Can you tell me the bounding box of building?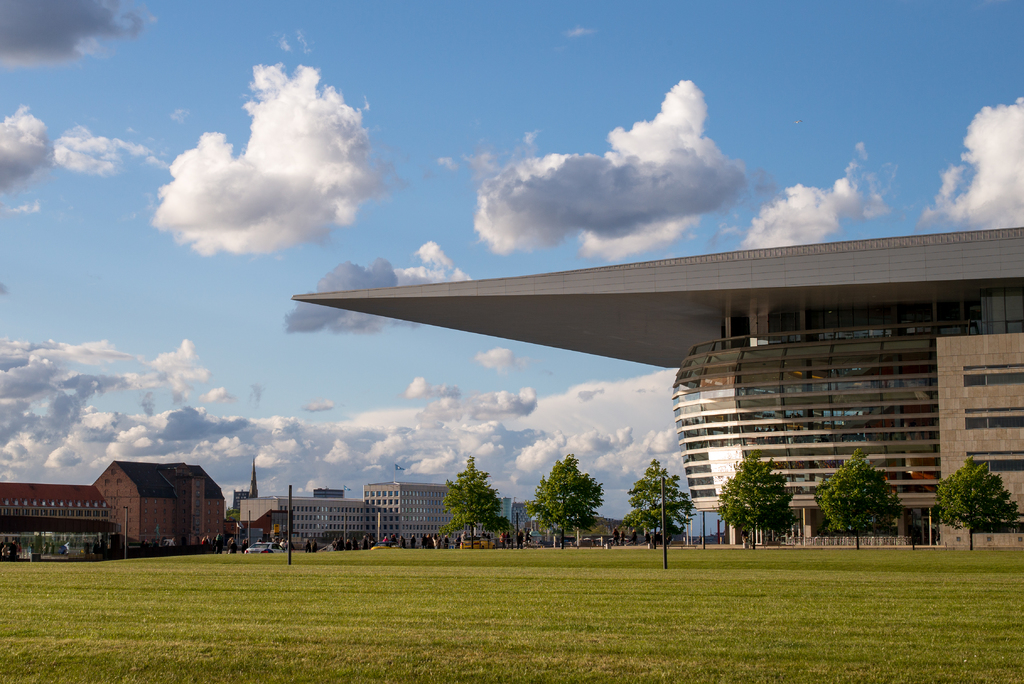
locate(239, 480, 495, 544).
